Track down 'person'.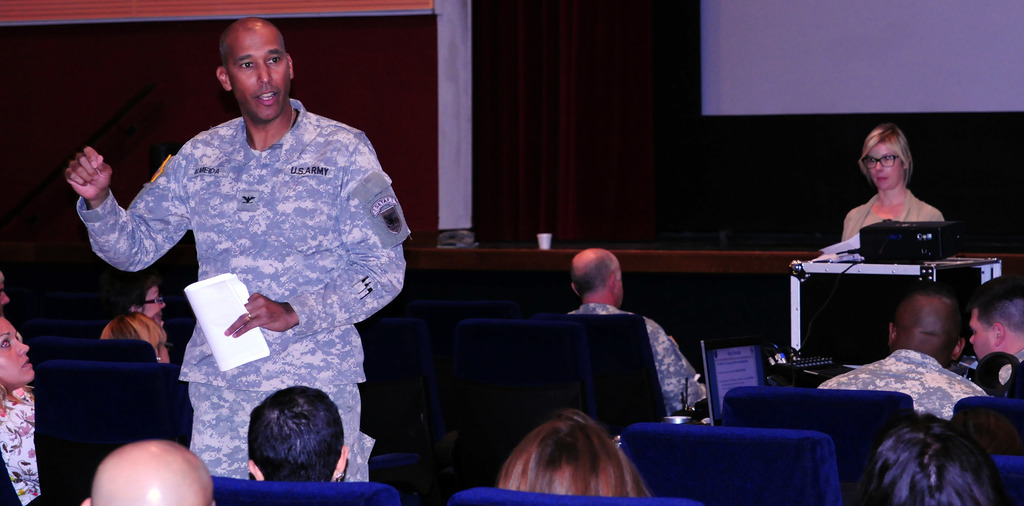
Tracked to [x1=73, y1=433, x2=228, y2=505].
